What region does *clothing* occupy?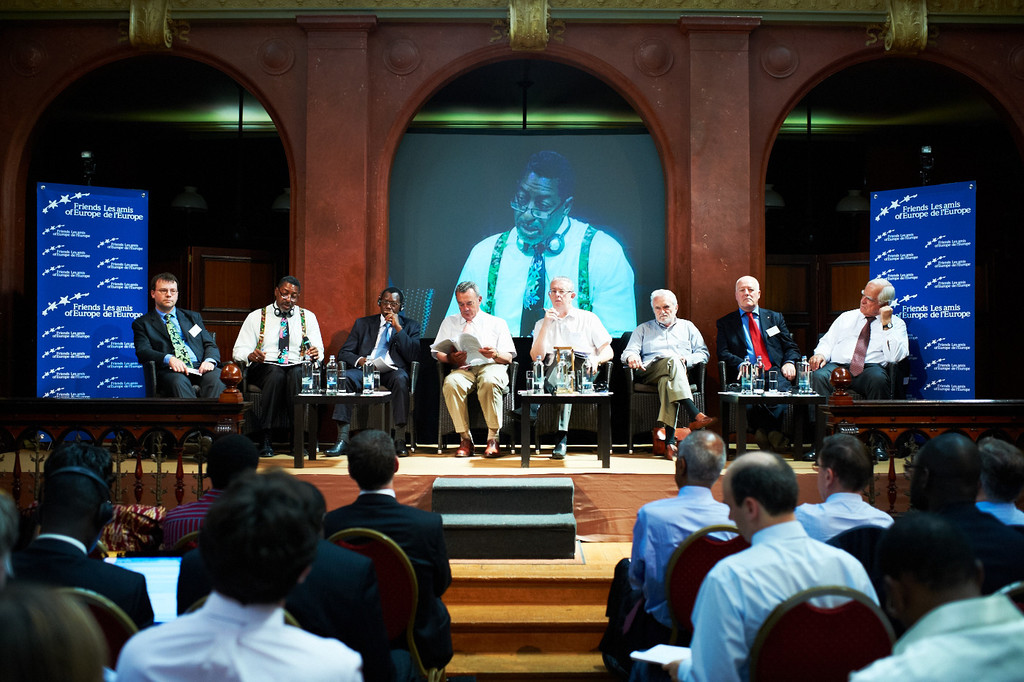
select_region(722, 316, 797, 405).
